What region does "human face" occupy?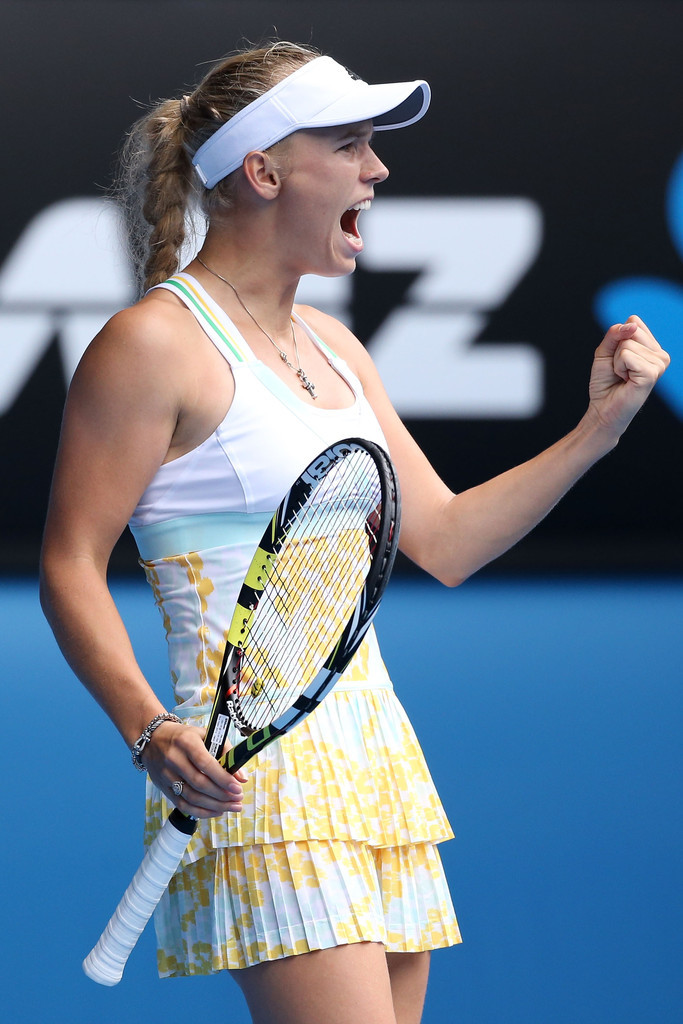
bbox=[282, 122, 393, 271].
